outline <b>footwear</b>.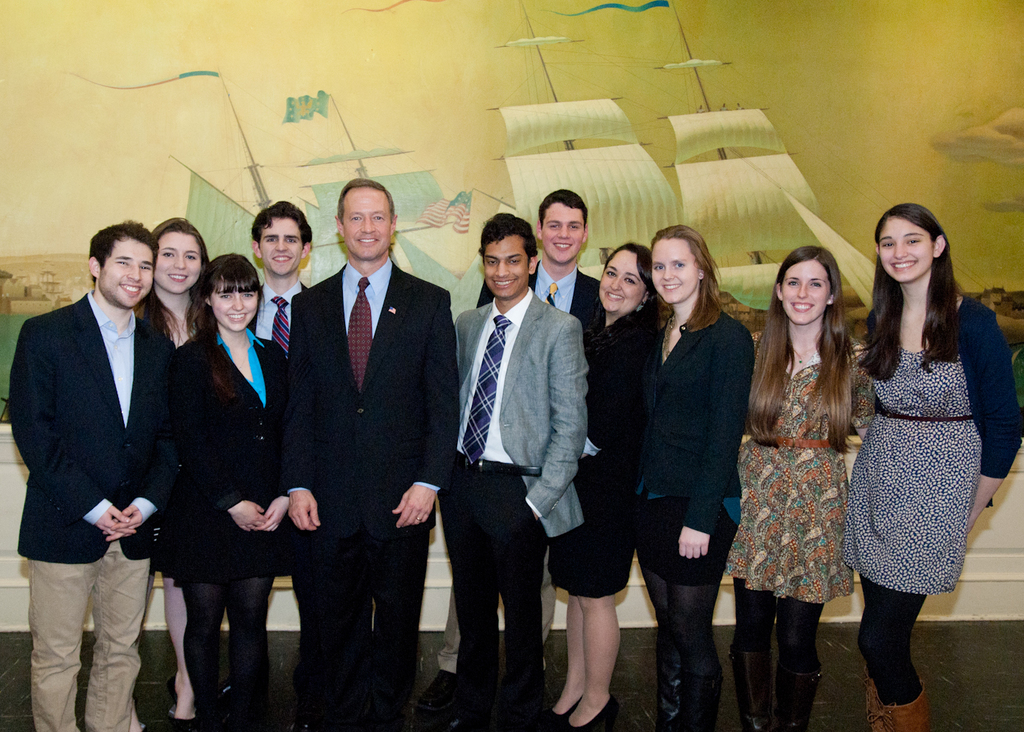
Outline: region(853, 667, 887, 731).
